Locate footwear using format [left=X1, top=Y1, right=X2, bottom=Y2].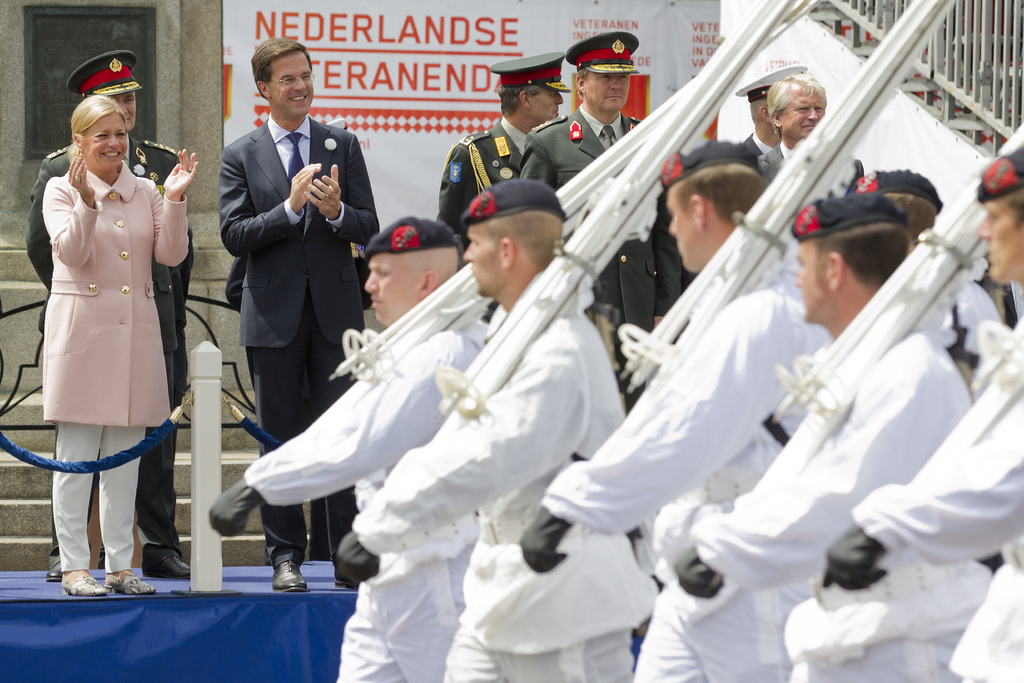
[left=46, top=570, right=60, bottom=582].
